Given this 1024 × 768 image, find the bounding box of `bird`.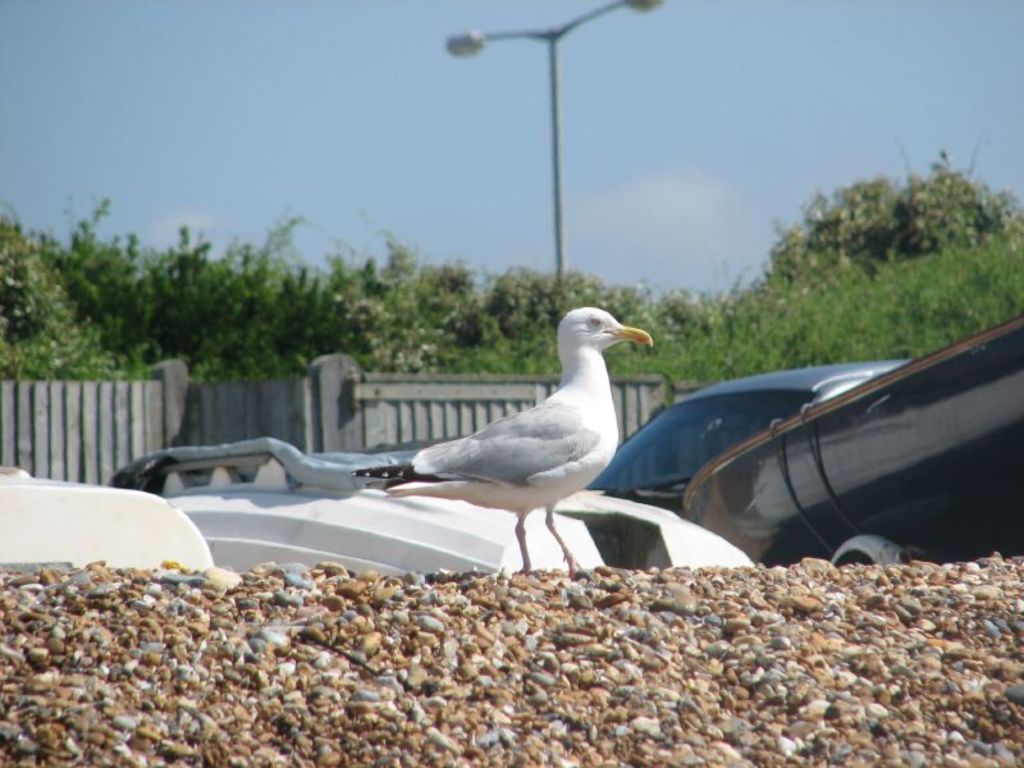
pyautogui.locateOnScreen(360, 305, 662, 571).
